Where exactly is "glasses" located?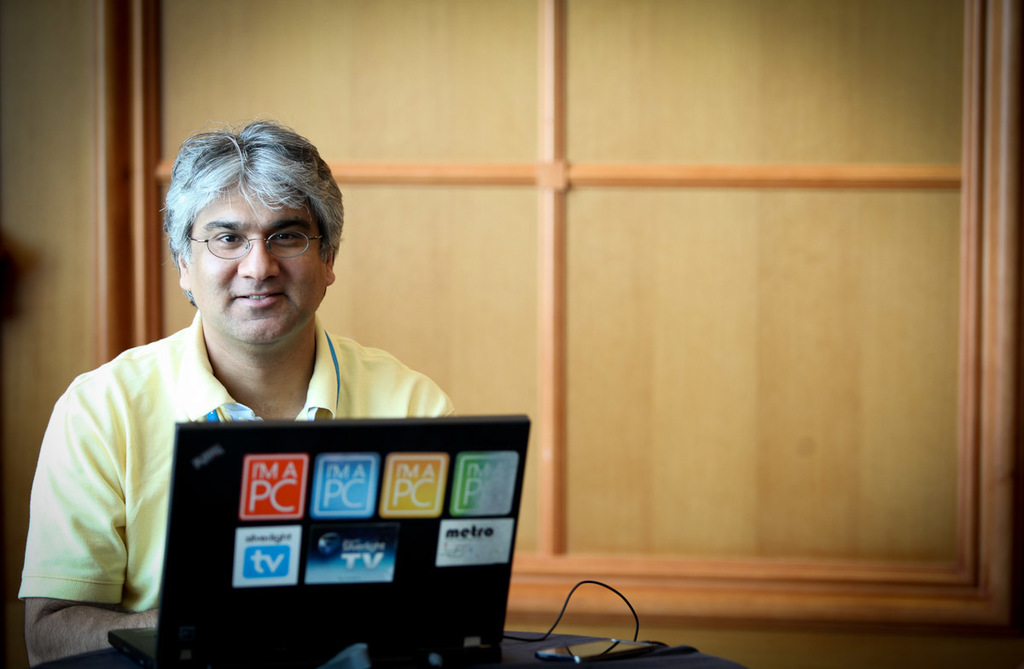
Its bounding box is pyautogui.locateOnScreen(183, 232, 335, 268).
